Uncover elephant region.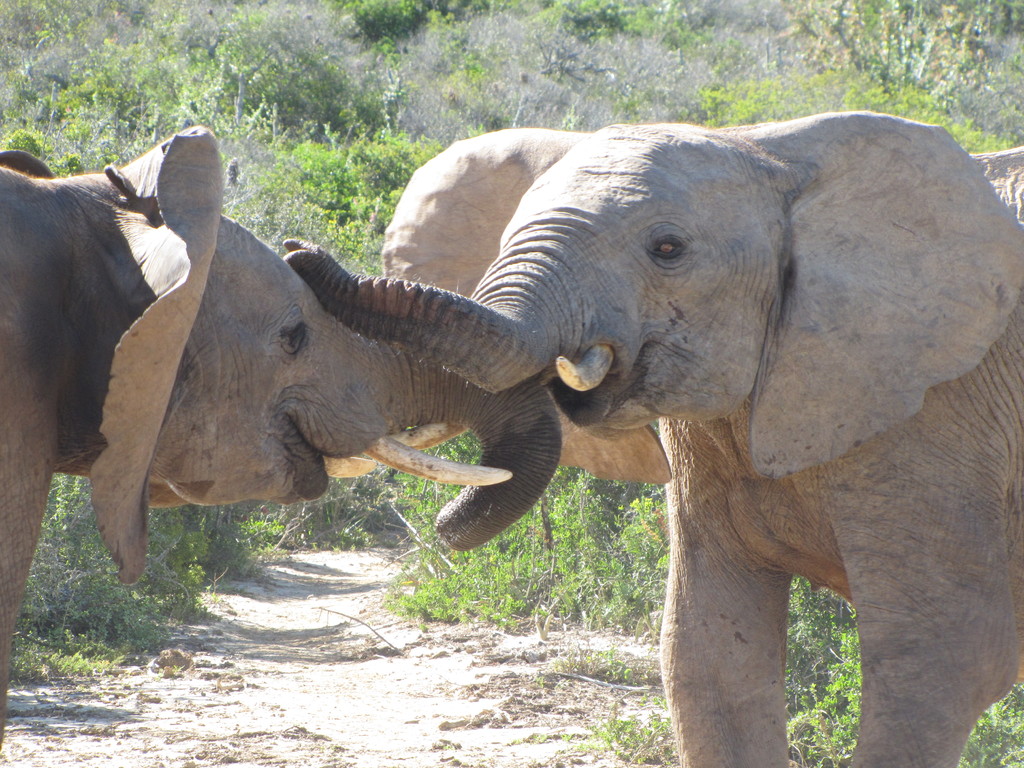
Uncovered: (0, 122, 566, 739).
